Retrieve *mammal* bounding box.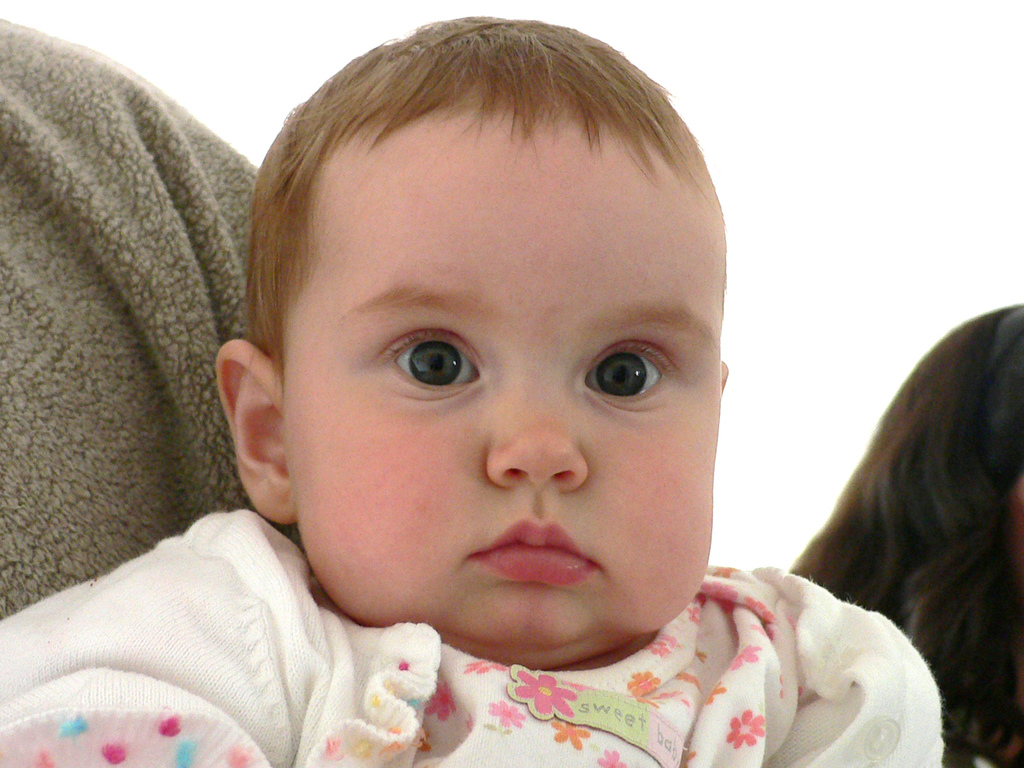
Bounding box: {"left": 793, "top": 300, "right": 1023, "bottom": 767}.
